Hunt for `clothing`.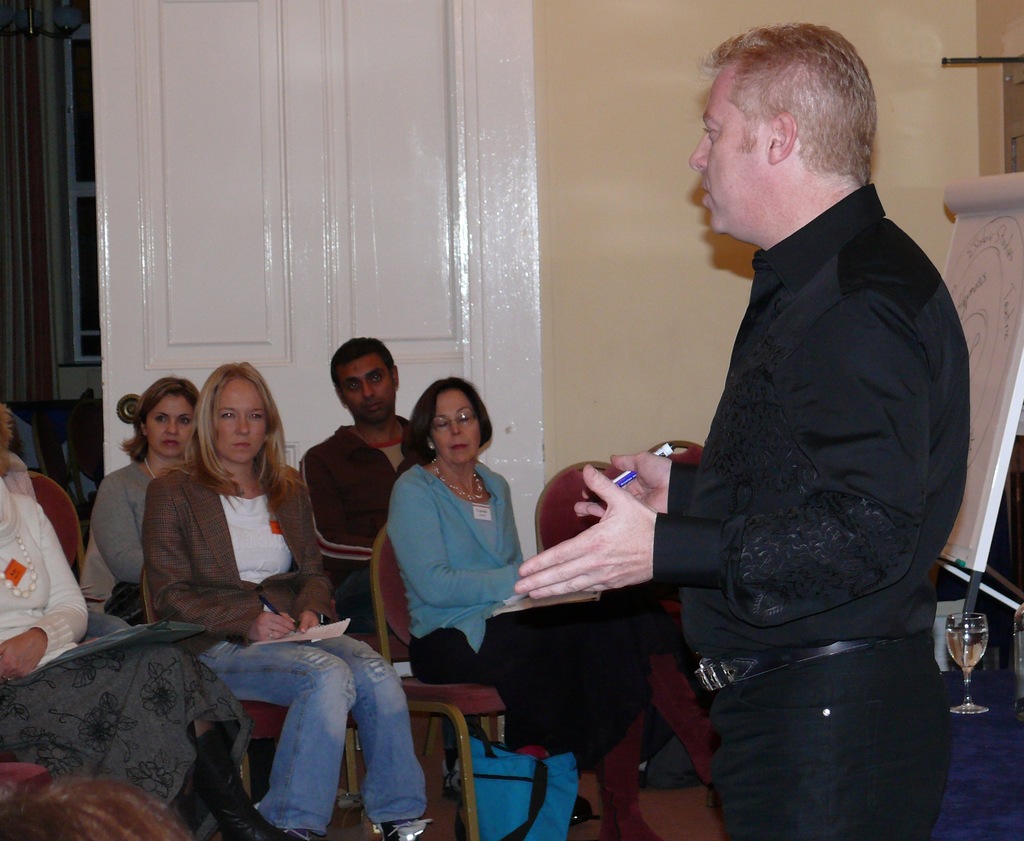
Hunted down at 681,162,994,831.
